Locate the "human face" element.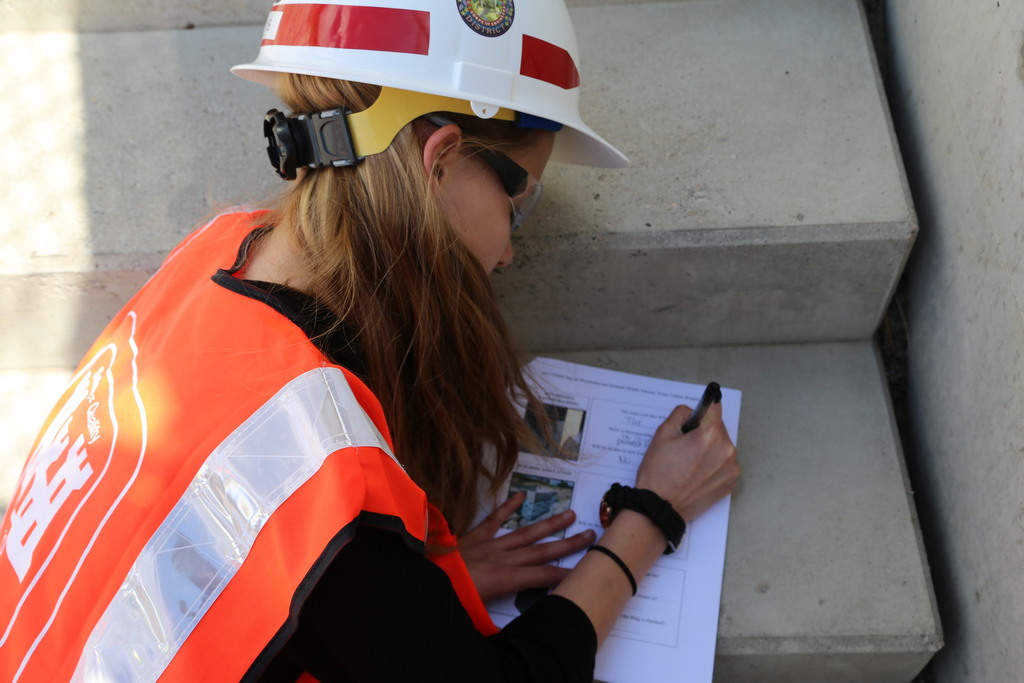
Element bbox: [x1=465, y1=131, x2=557, y2=276].
